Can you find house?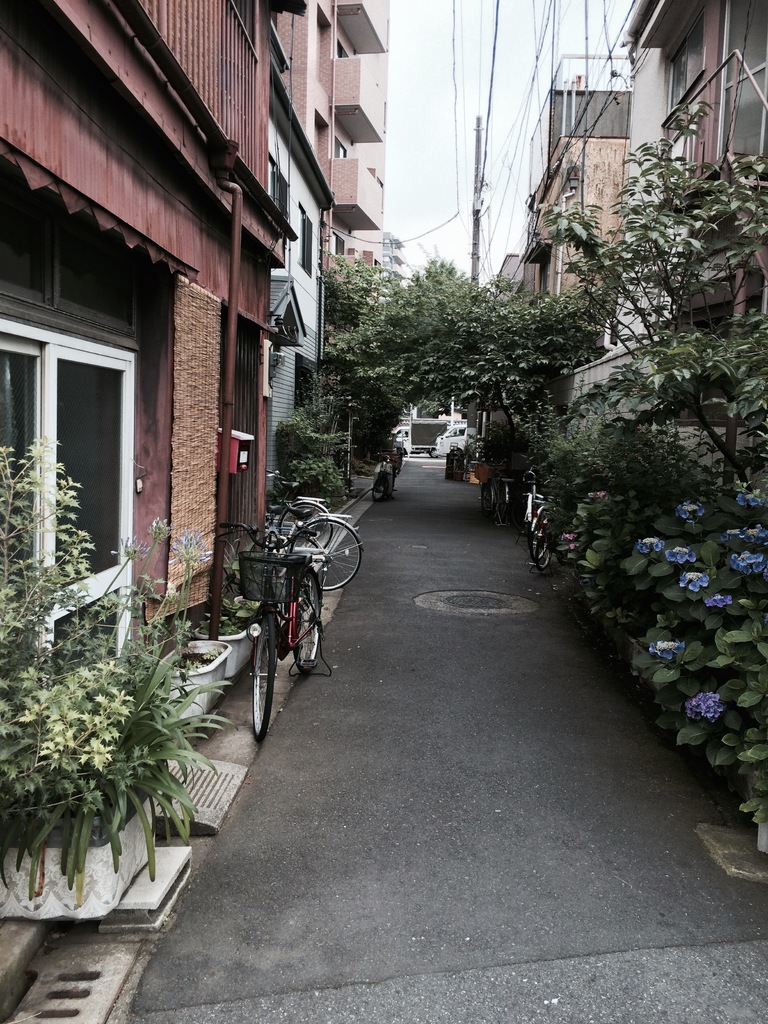
Yes, bounding box: 560,3,767,452.
